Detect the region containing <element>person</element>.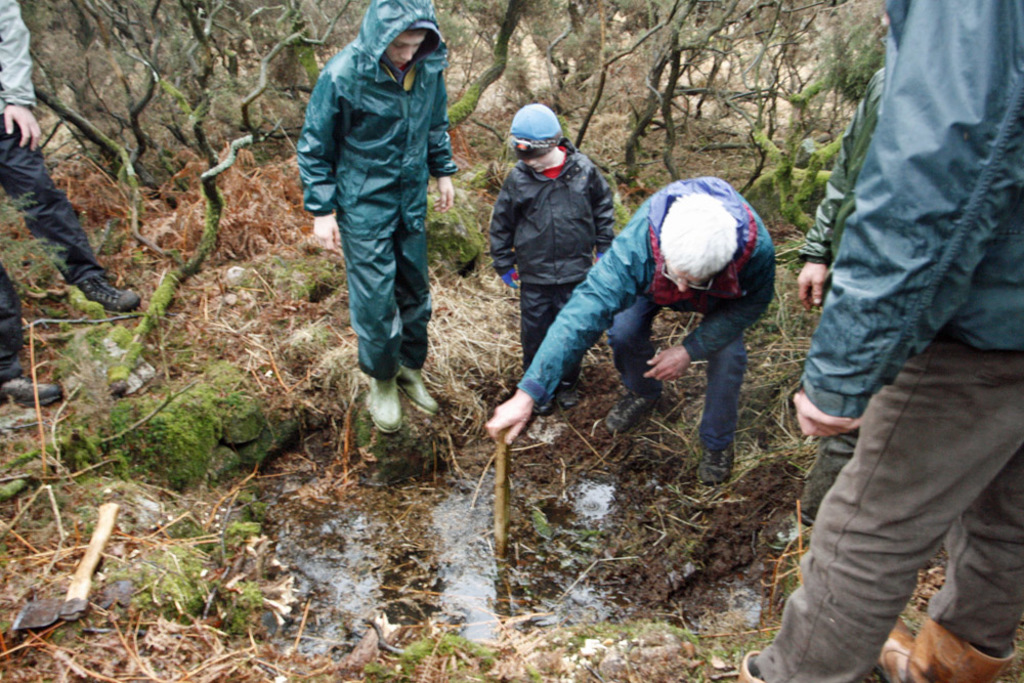
region(481, 176, 779, 483).
